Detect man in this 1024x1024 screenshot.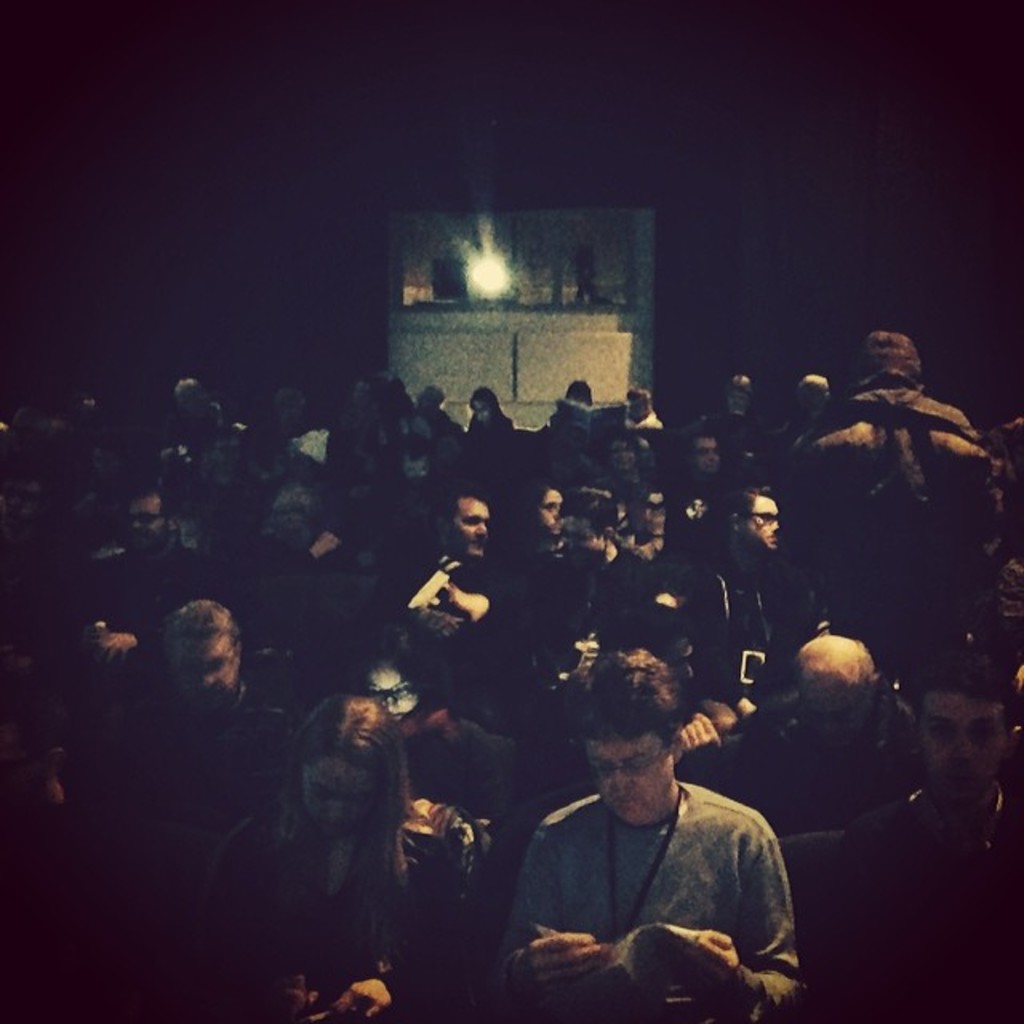
Detection: {"x1": 267, "y1": 526, "x2": 314, "y2": 629}.
